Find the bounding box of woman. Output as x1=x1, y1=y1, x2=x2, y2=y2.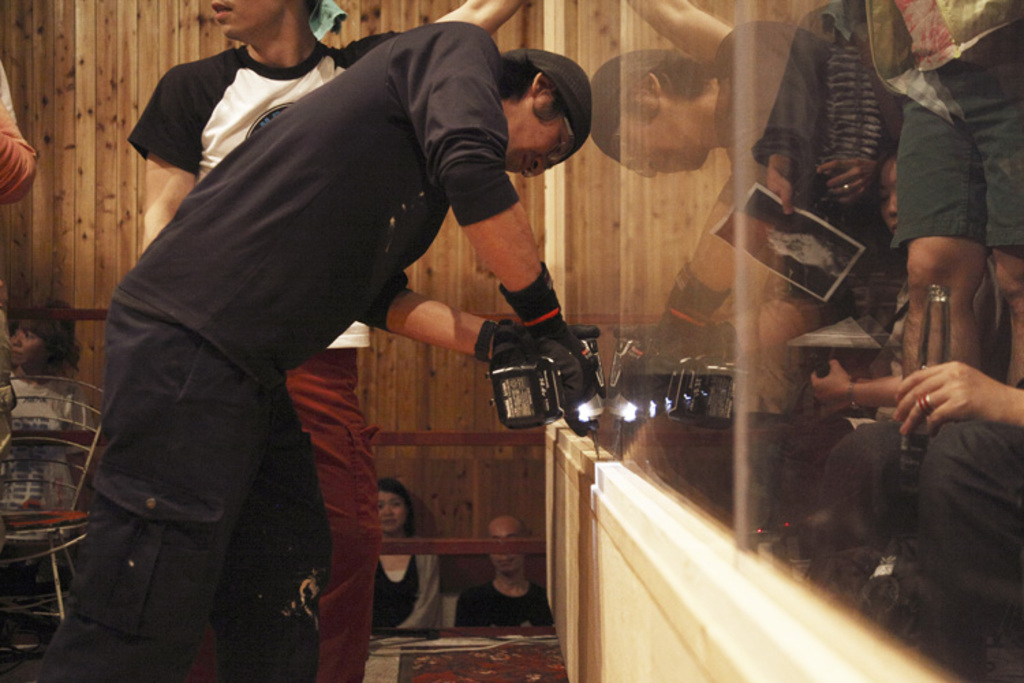
x1=370, y1=477, x2=444, y2=632.
